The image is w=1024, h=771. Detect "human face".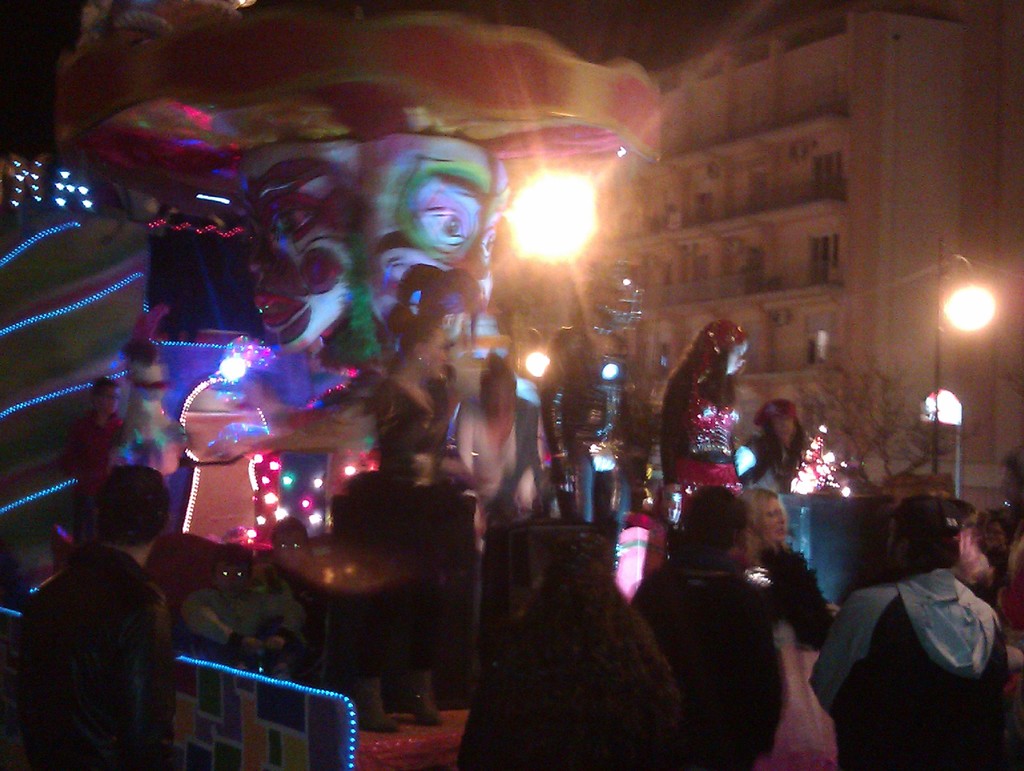
Detection: 244,144,353,353.
